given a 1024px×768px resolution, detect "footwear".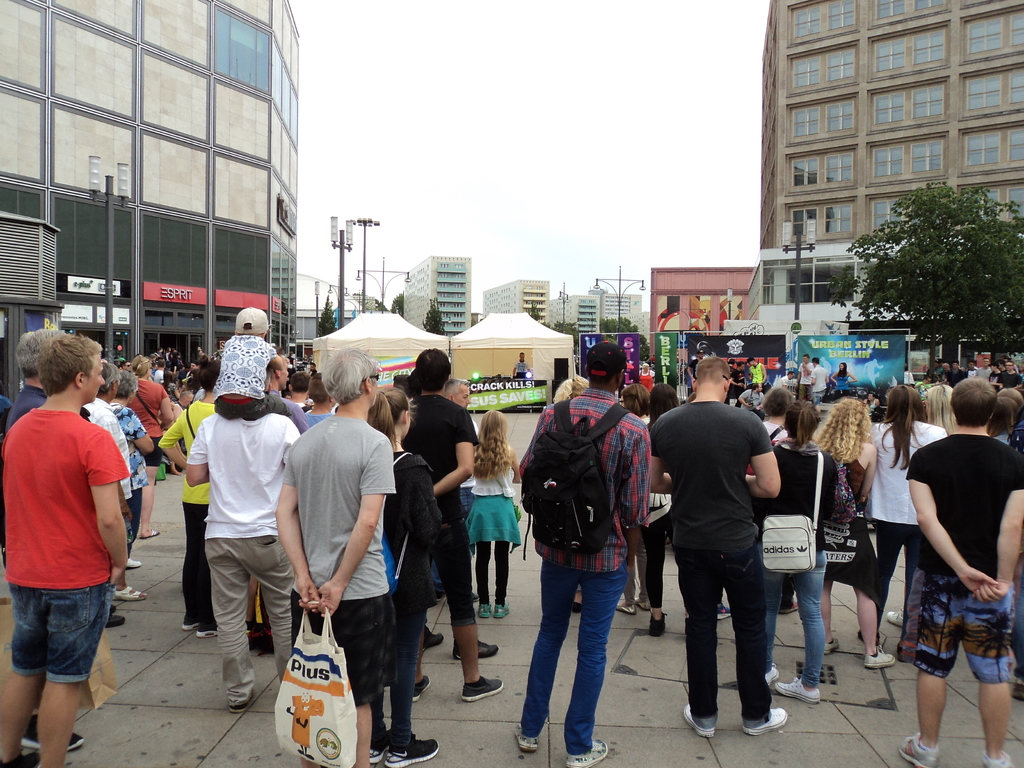
(x1=181, y1=612, x2=200, y2=630).
